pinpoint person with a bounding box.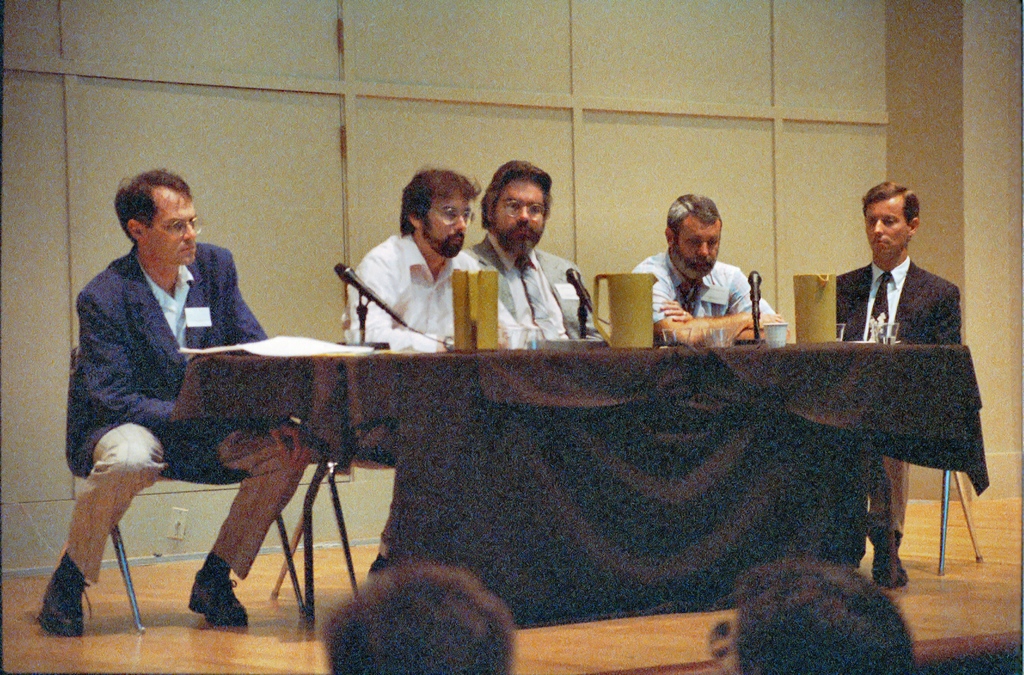
Rect(461, 156, 602, 347).
